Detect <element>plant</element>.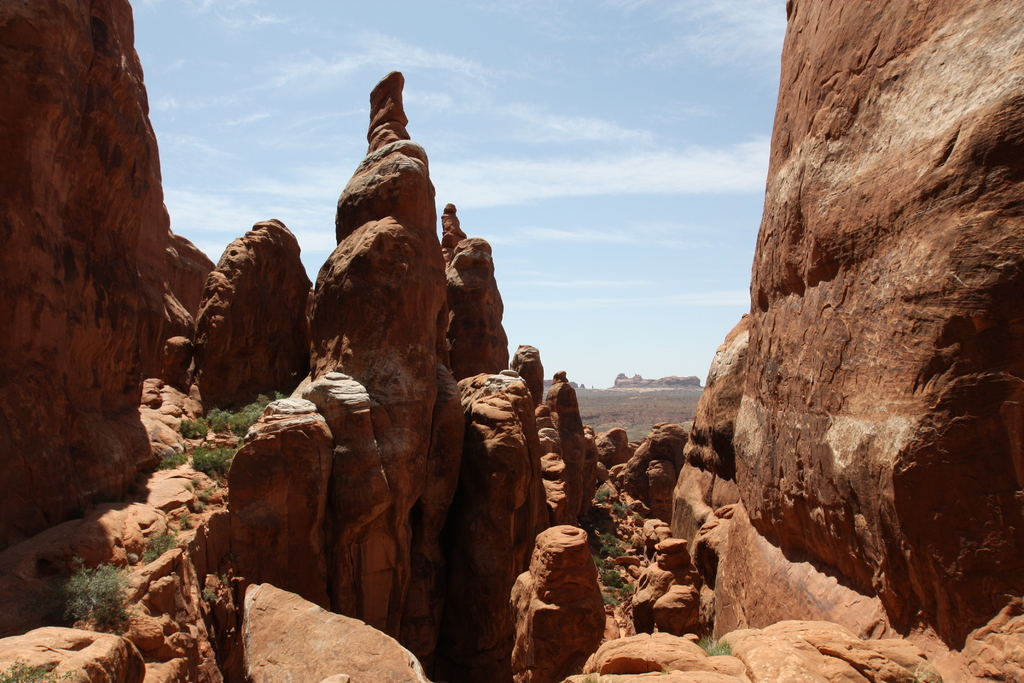
Detected at rect(181, 414, 207, 441).
